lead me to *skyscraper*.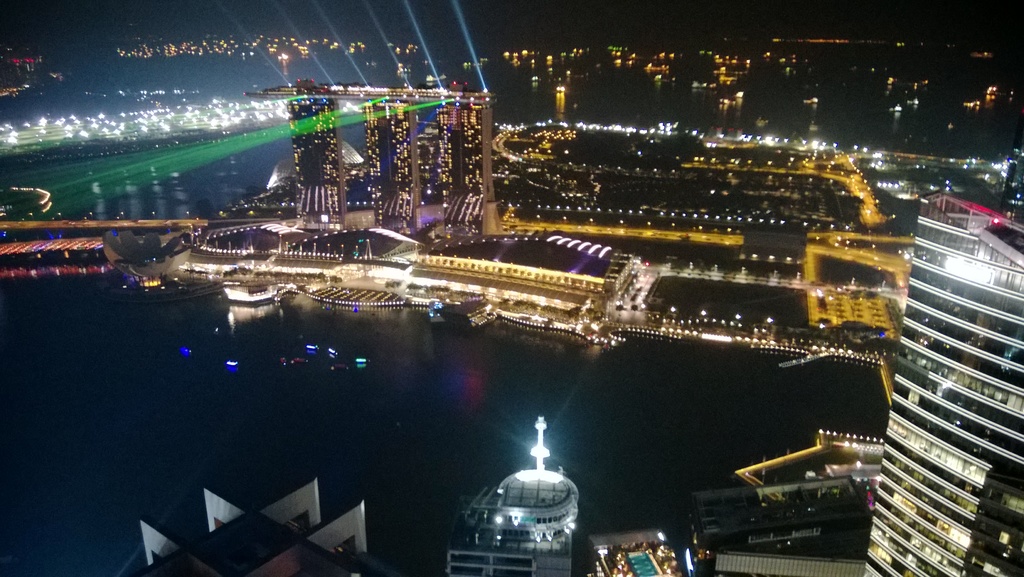
Lead to locate(445, 91, 501, 224).
